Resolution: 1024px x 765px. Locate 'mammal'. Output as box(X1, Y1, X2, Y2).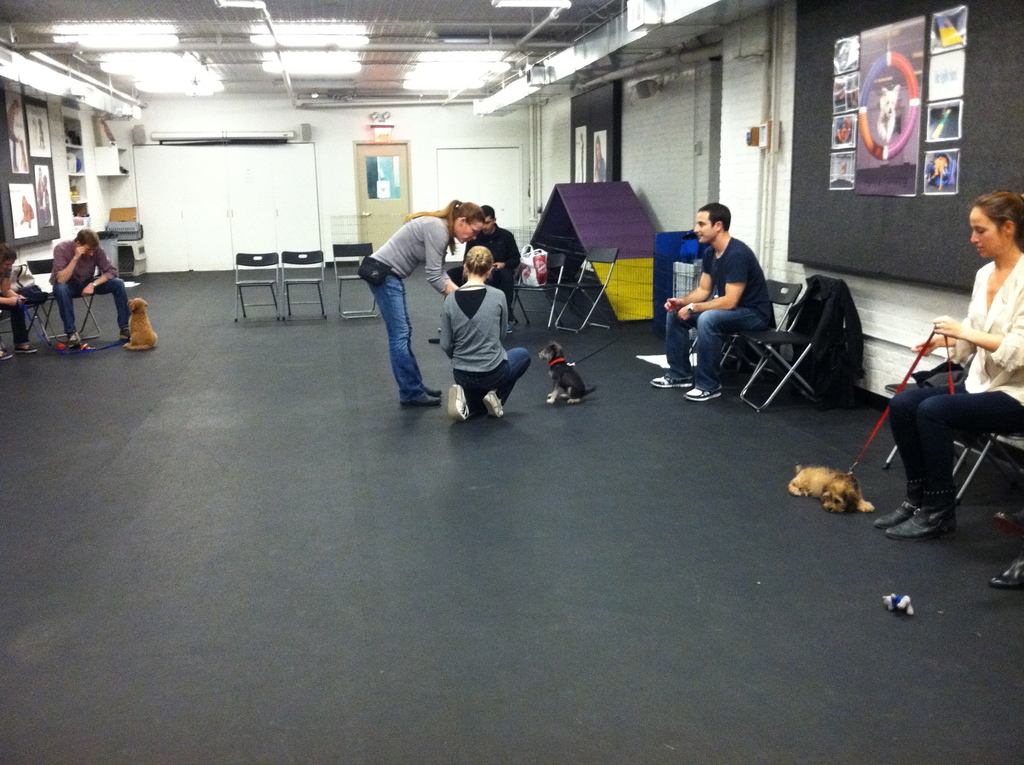
box(20, 195, 35, 227).
